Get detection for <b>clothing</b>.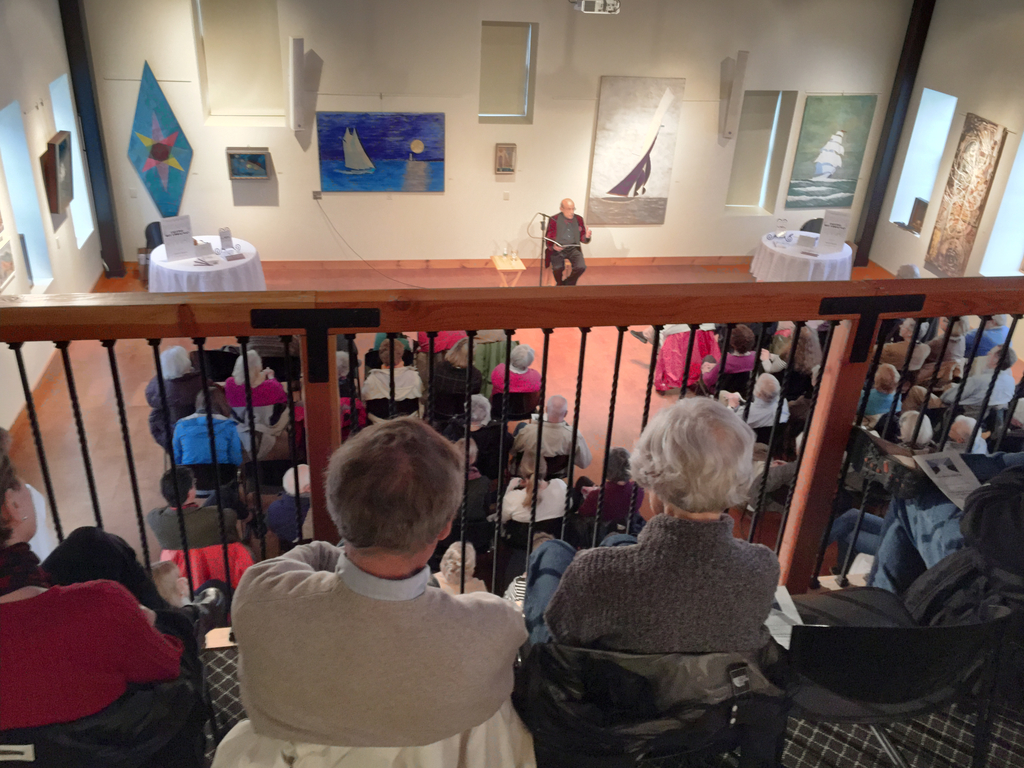
Detection: (left=227, top=532, right=531, bottom=756).
